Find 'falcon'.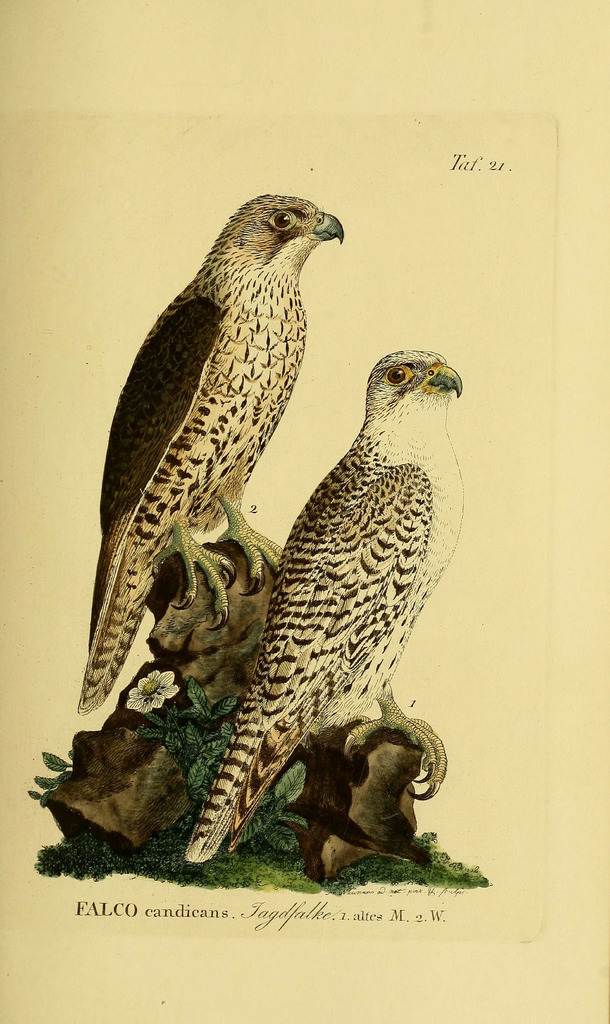
180,335,476,865.
